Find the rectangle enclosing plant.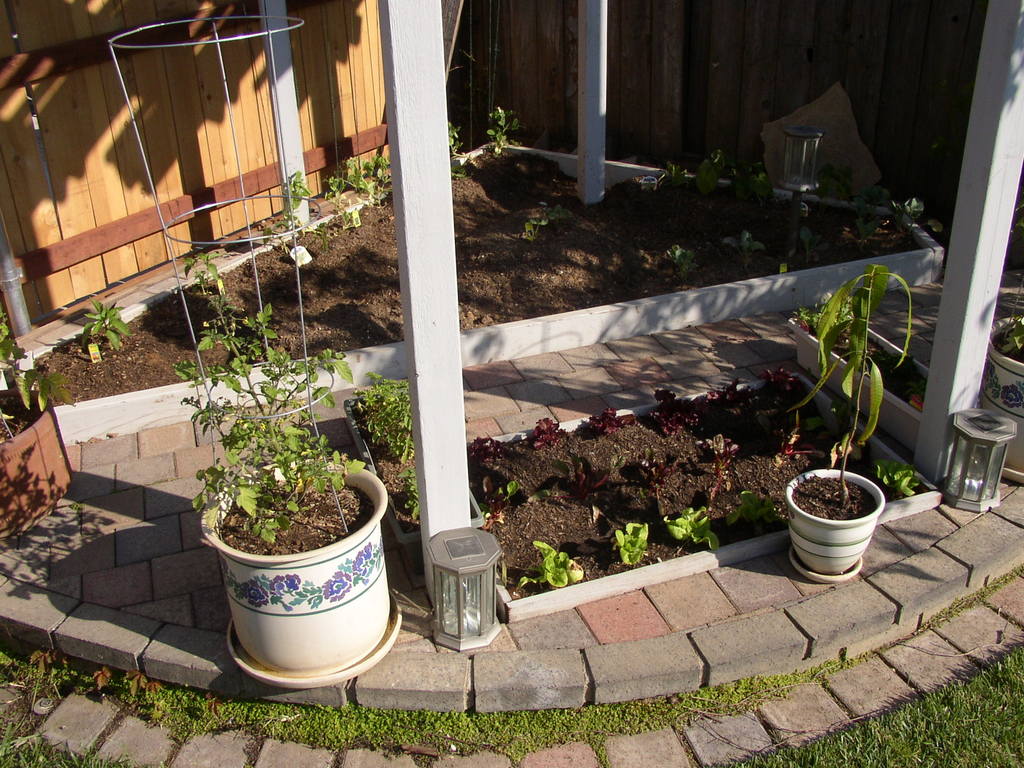
detection(583, 401, 629, 435).
